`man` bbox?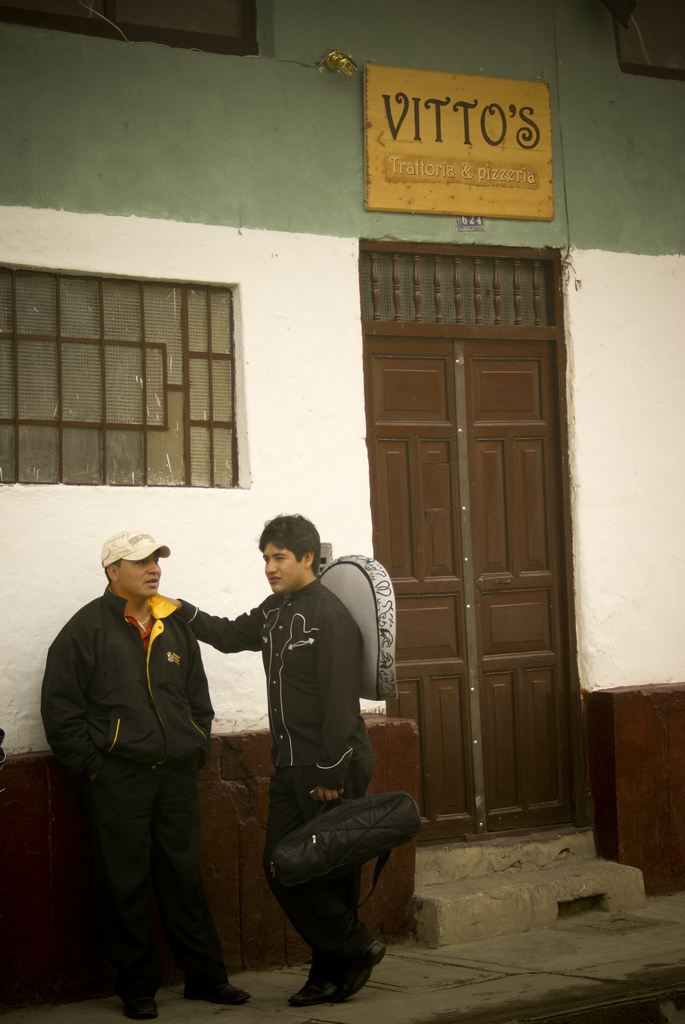
pyautogui.locateOnScreen(146, 512, 375, 1004)
